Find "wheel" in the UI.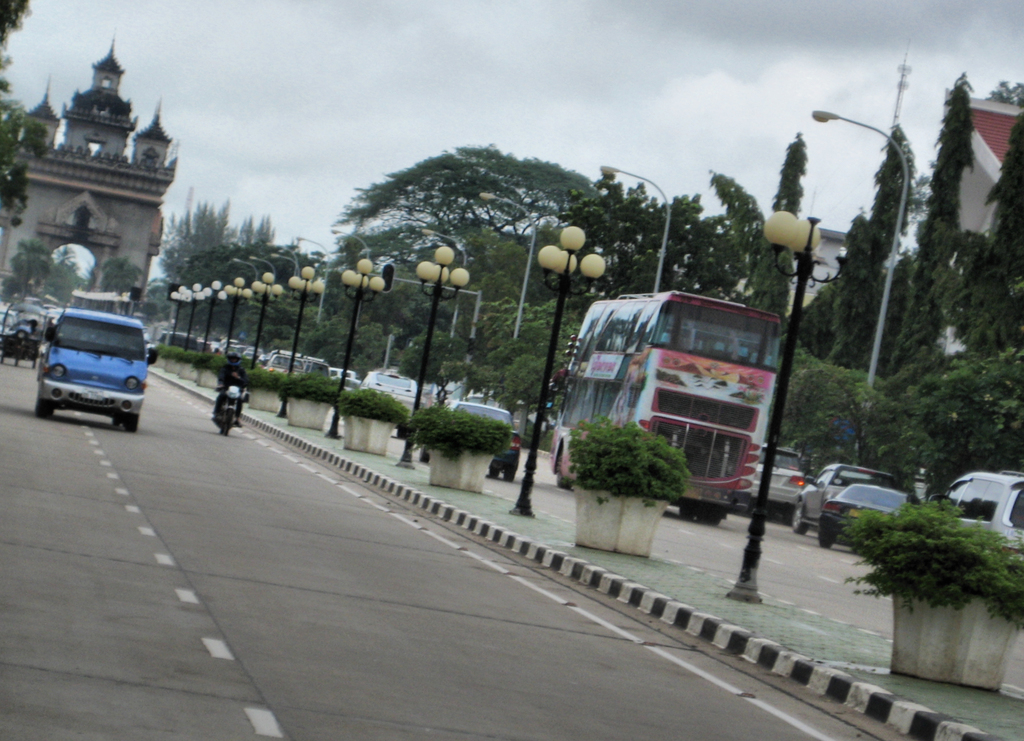
UI element at BBox(125, 407, 143, 433).
